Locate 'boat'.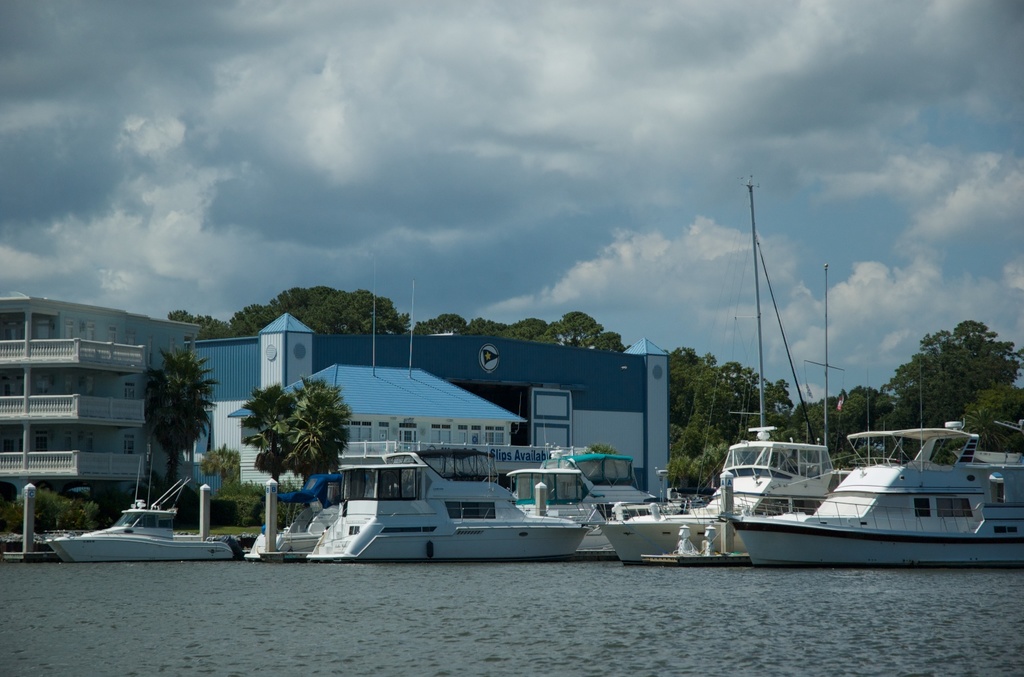
Bounding box: <box>725,360,1023,572</box>.
